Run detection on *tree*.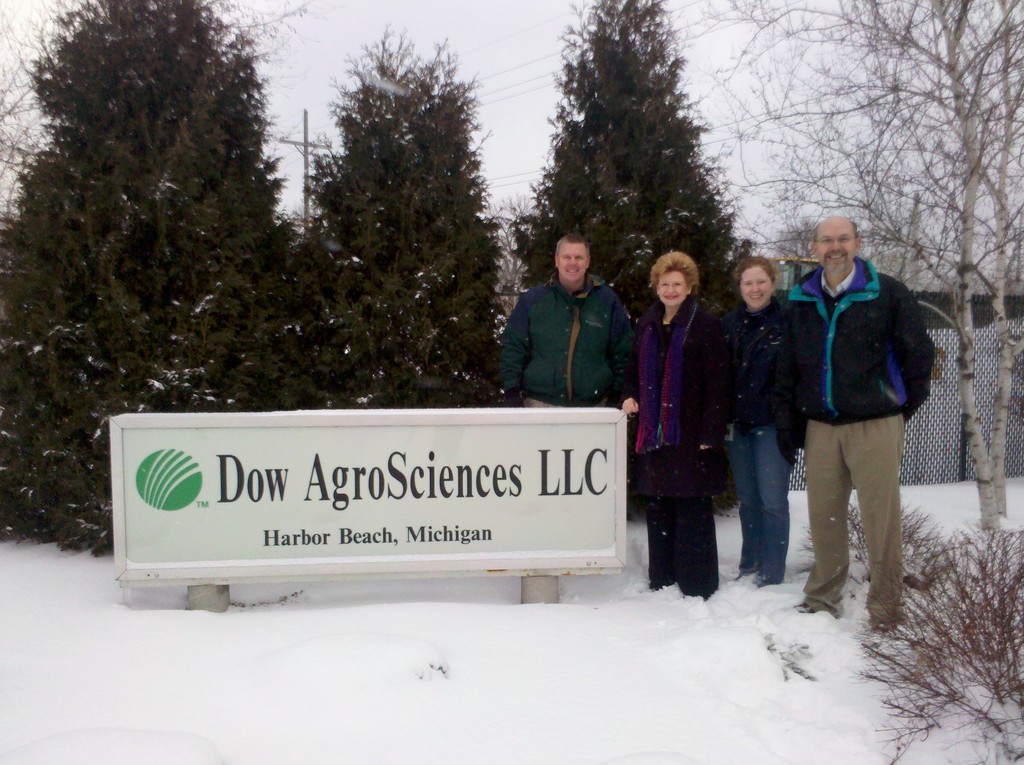
Result: <box>719,0,1018,533</box>.
